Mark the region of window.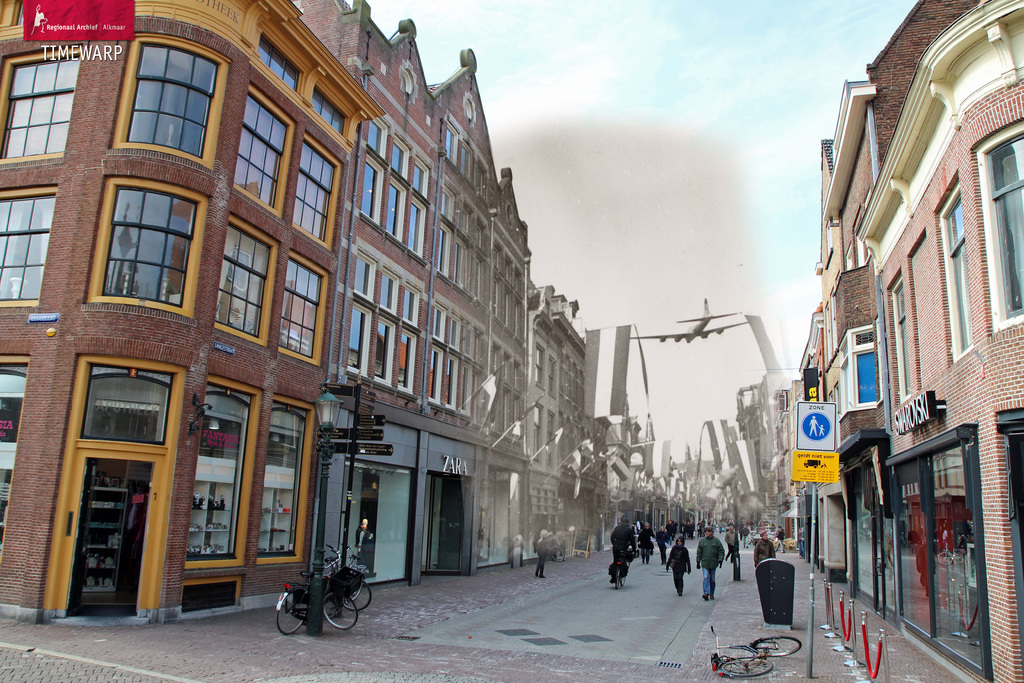
Region: 976, 135, 1023, 318.
